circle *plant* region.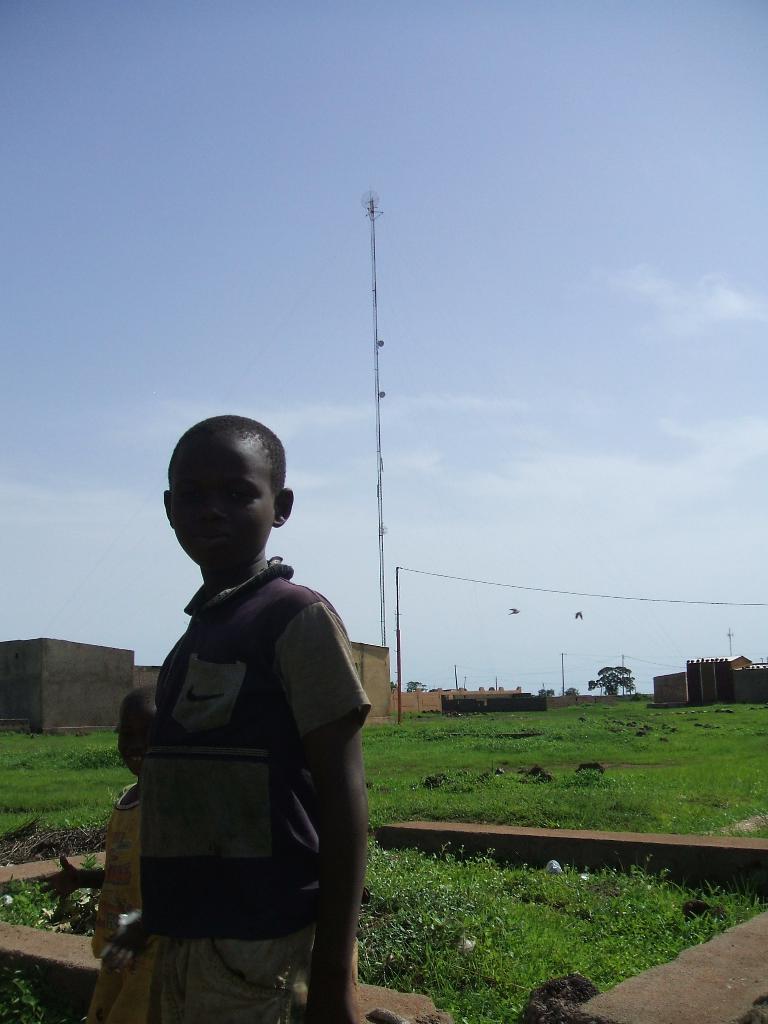
Region: [0, 687, 767, 1023].
